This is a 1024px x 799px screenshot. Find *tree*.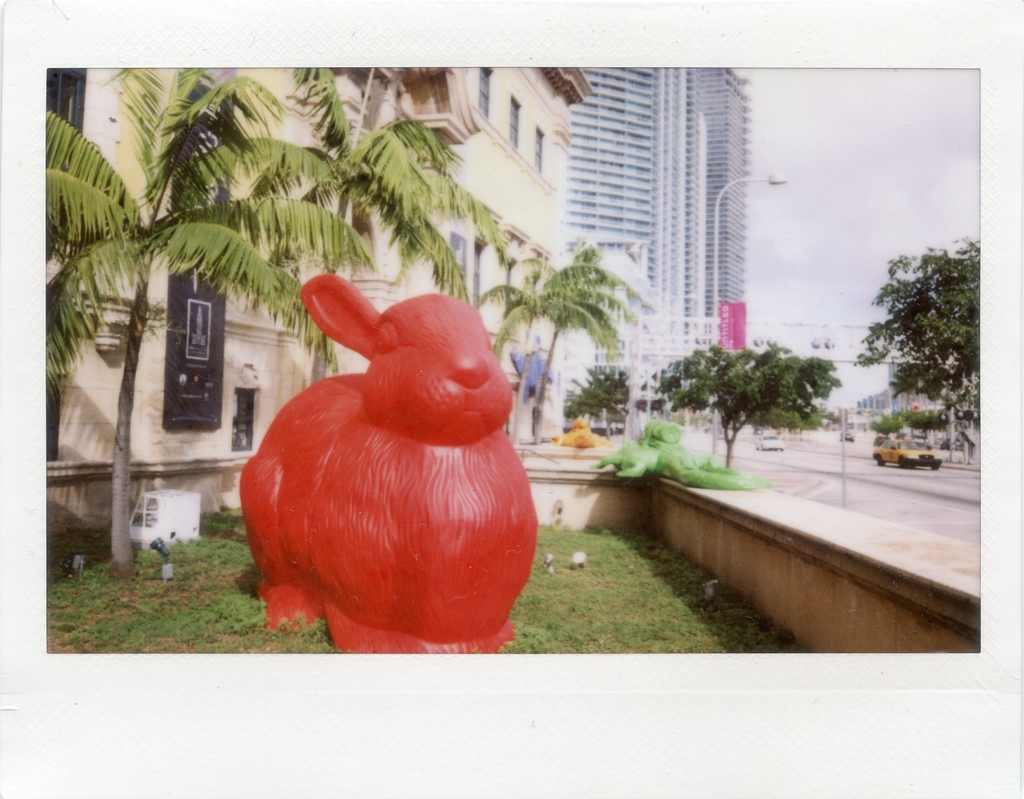
Bounding box: select_region(522, 239, 652, 439).
